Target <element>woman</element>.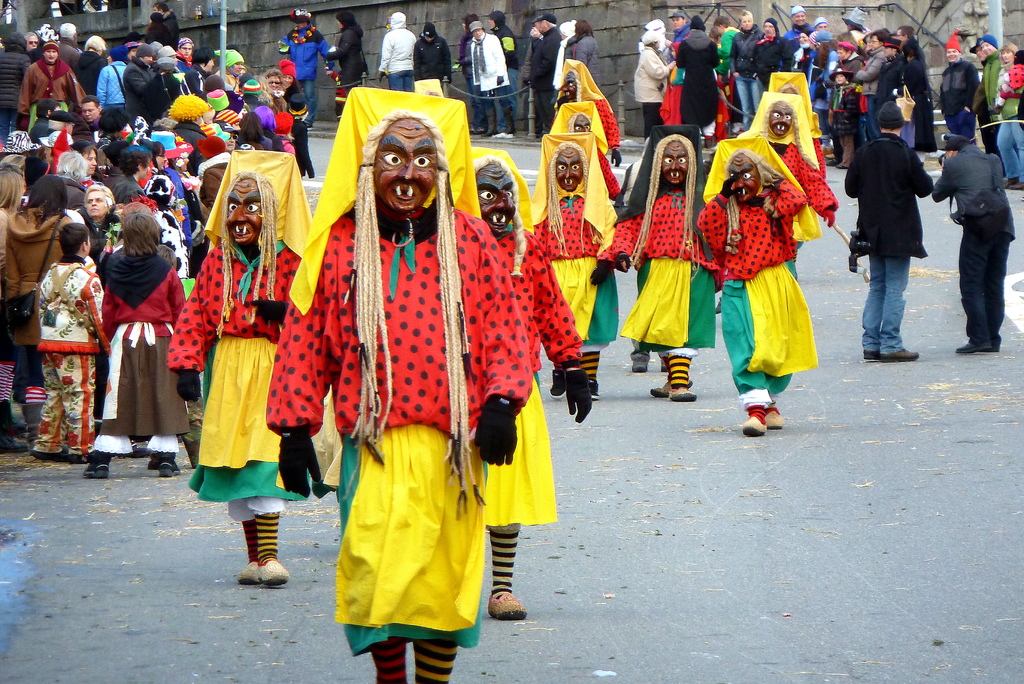
Target region: 579:16:604:90.
